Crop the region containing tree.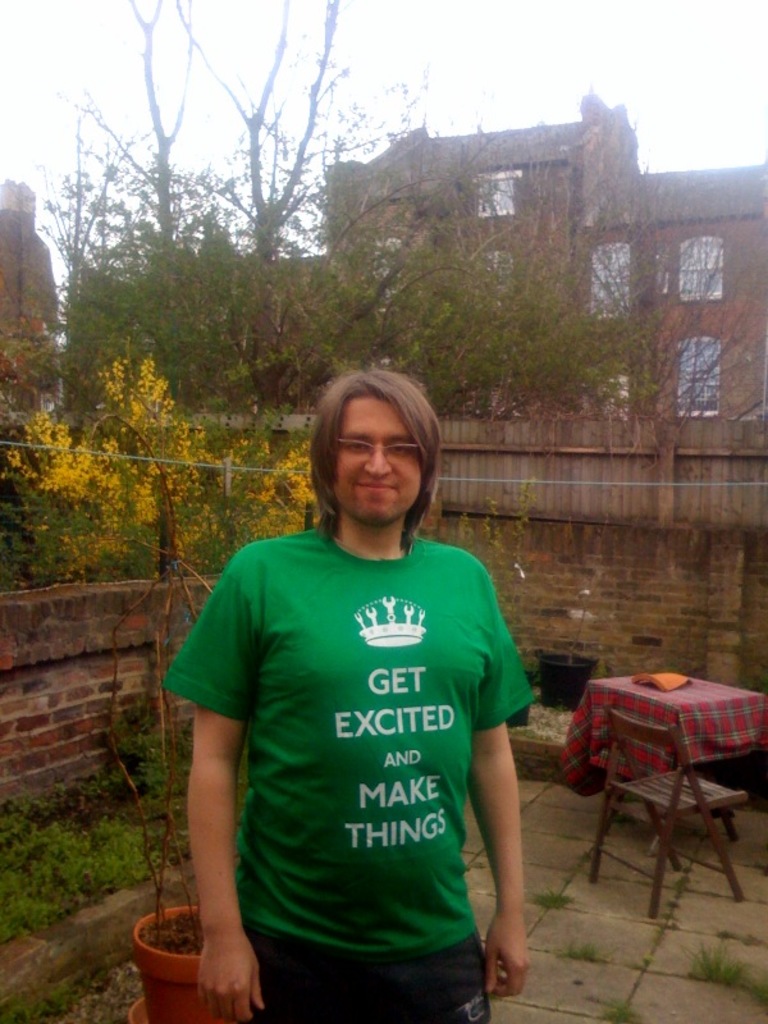
Crop region: (left=45, top=0, right=554, bottom=417).
